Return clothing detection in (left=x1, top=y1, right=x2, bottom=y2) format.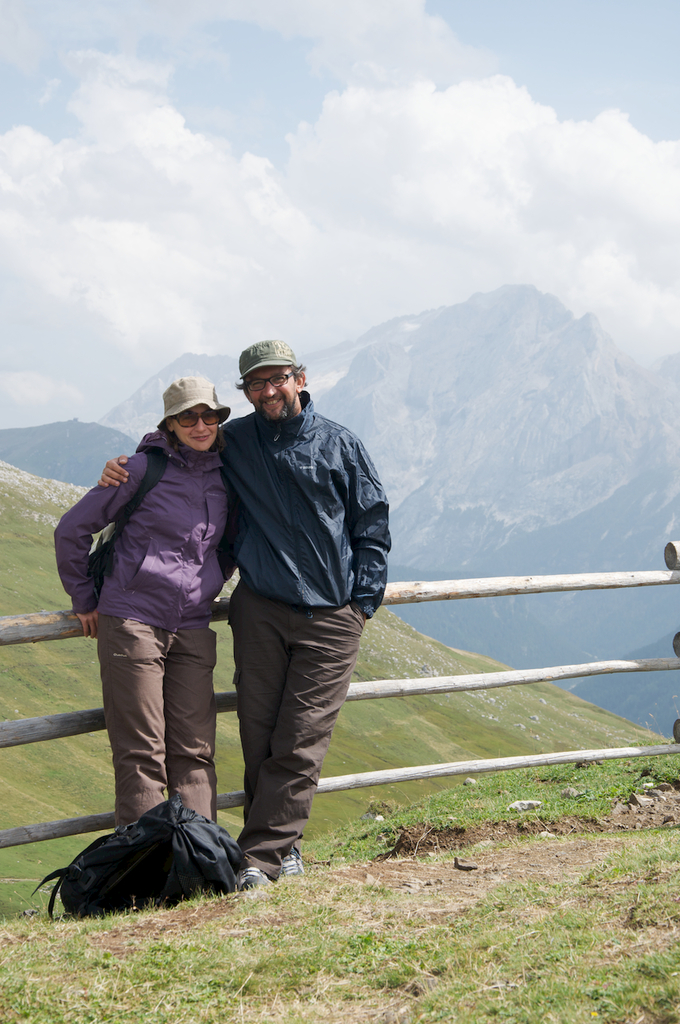
(left=223, top=577, right=373, bottom=871).
